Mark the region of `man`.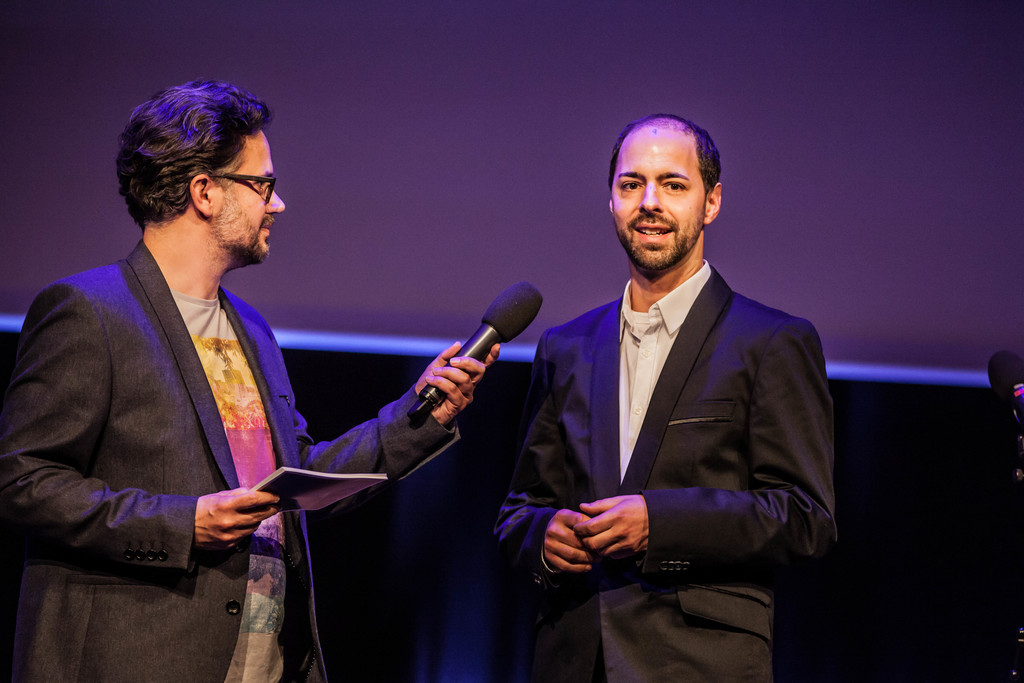
Region: {"x1": 0, "y1": 74, "x2": 499, "y2": 682}.
